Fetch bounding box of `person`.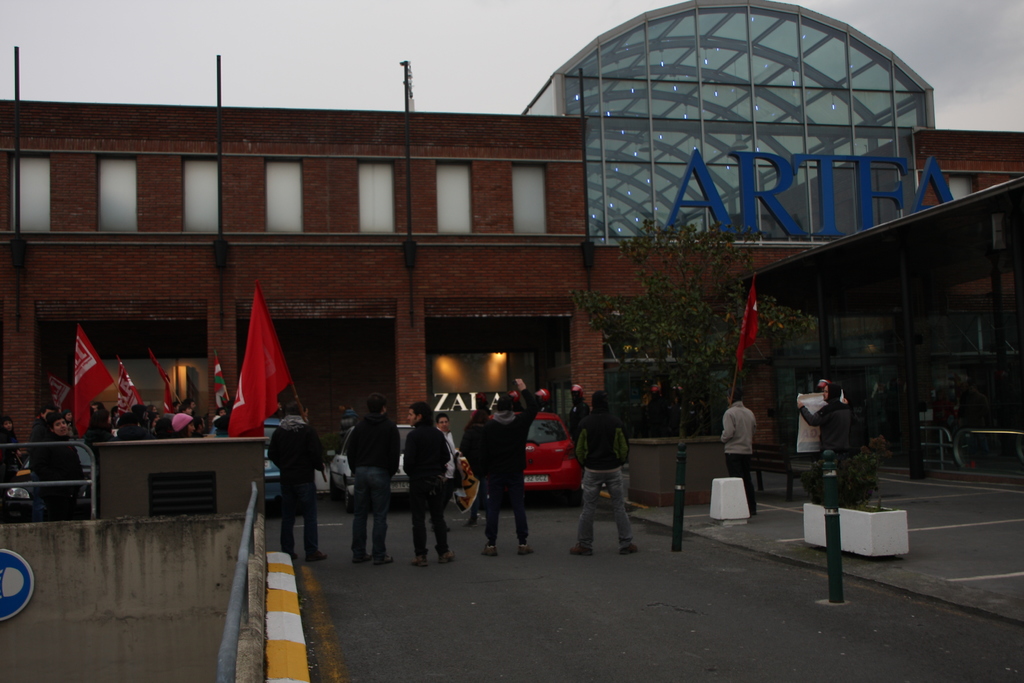
Bbox: {"left": 463, "top": 391, "right": 541, "bottom": 552}.
